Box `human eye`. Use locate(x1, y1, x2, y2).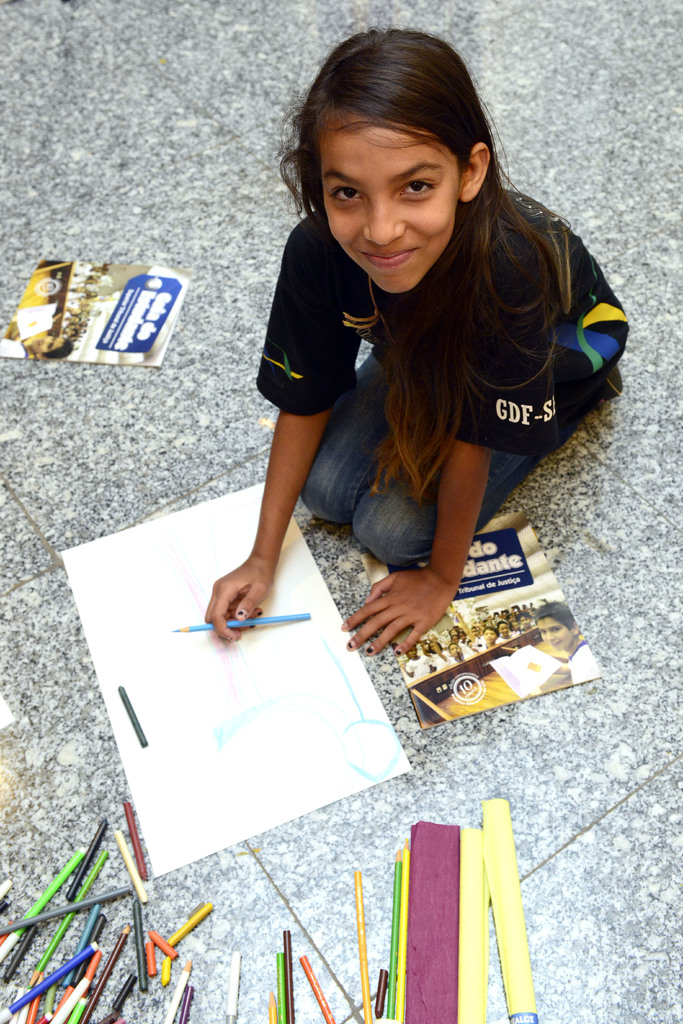
locate(534, 627, 546, 636).
